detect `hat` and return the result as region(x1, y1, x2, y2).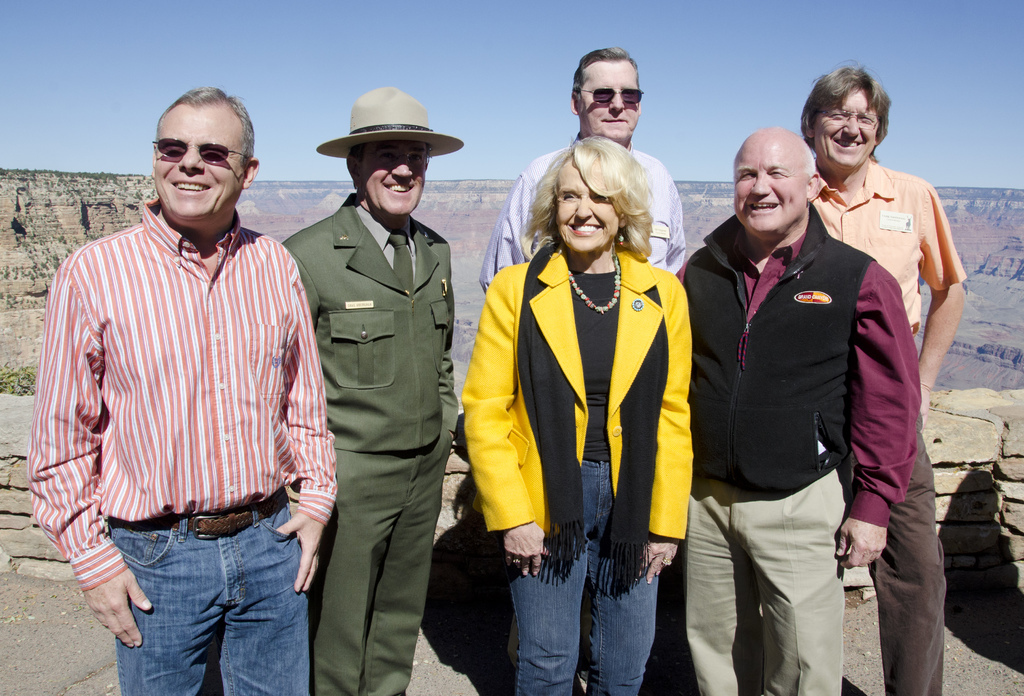
region(318, 87, 462, 163).
